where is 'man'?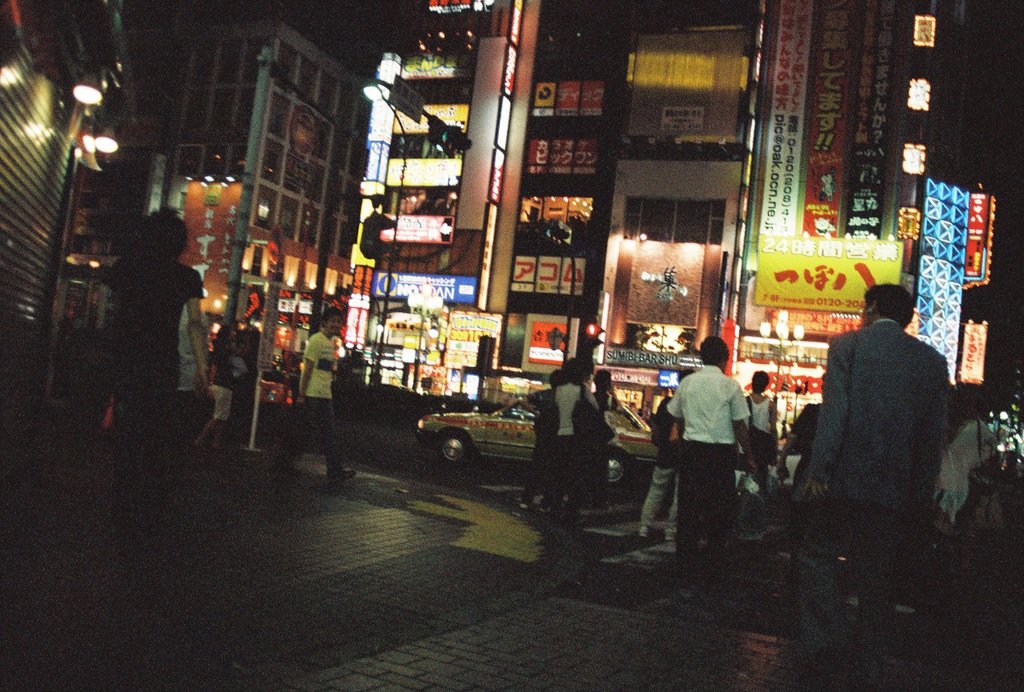
<box>634,368,685,545</box>.
